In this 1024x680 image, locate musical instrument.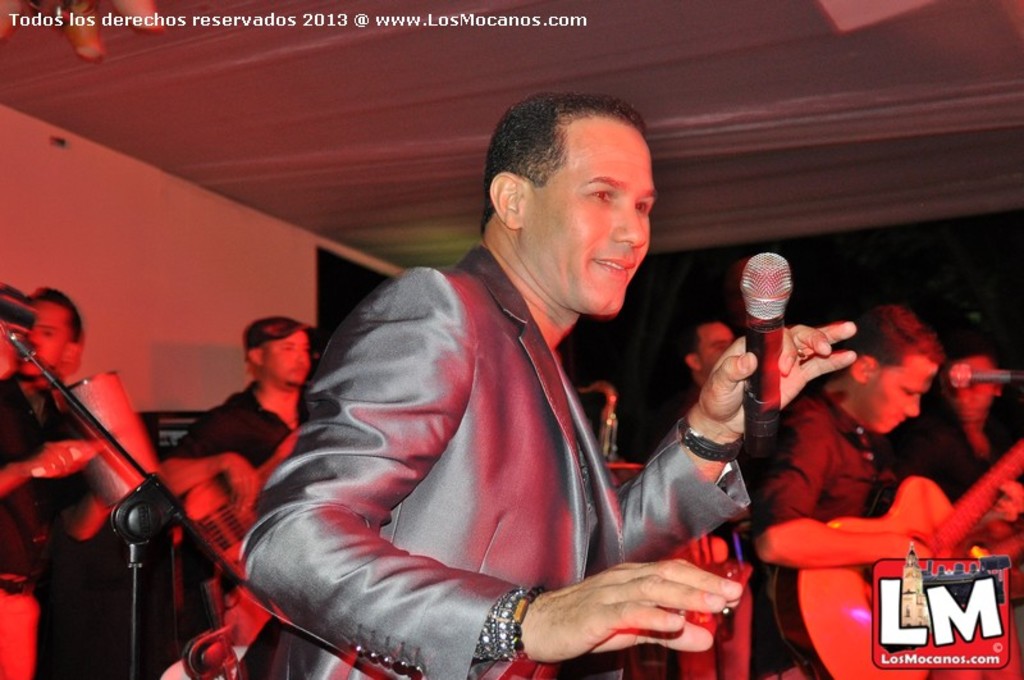
Bounding box: region(186, 429, 301, 589).
